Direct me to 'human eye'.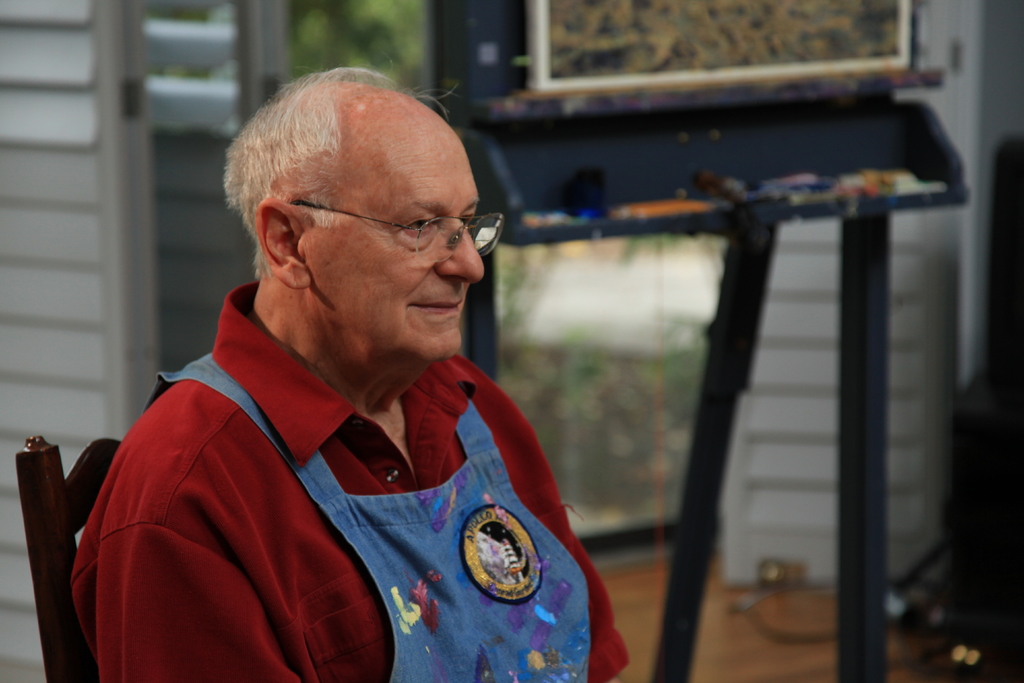
Direction: 460,206,475,233.
